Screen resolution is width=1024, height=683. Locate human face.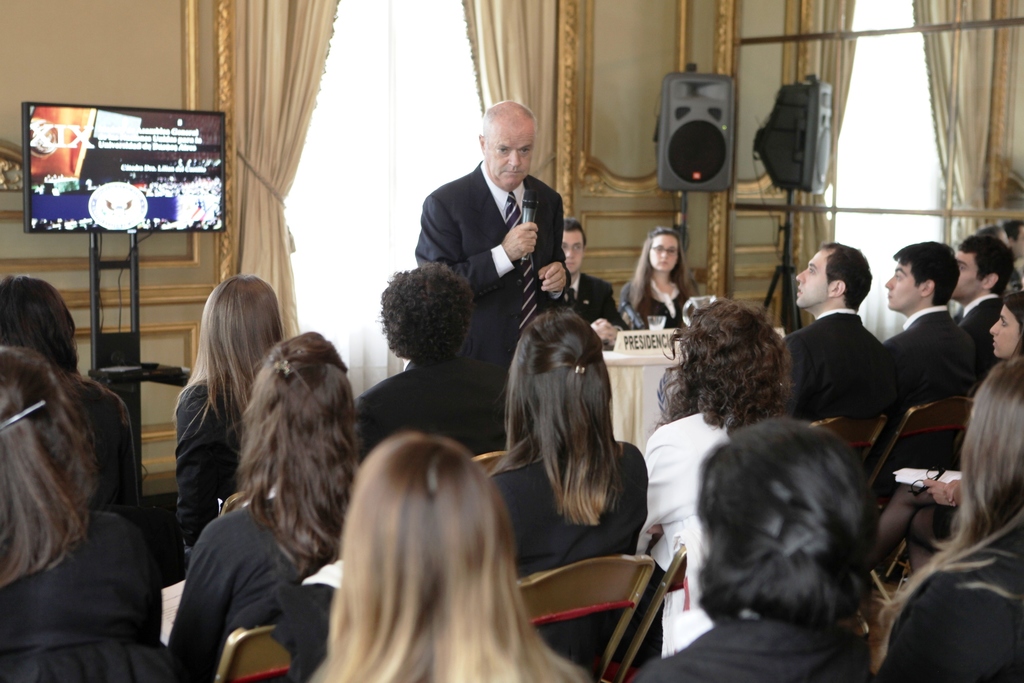
{"left": 948, "top": 250, "right": 988, "bottom": 300}.
